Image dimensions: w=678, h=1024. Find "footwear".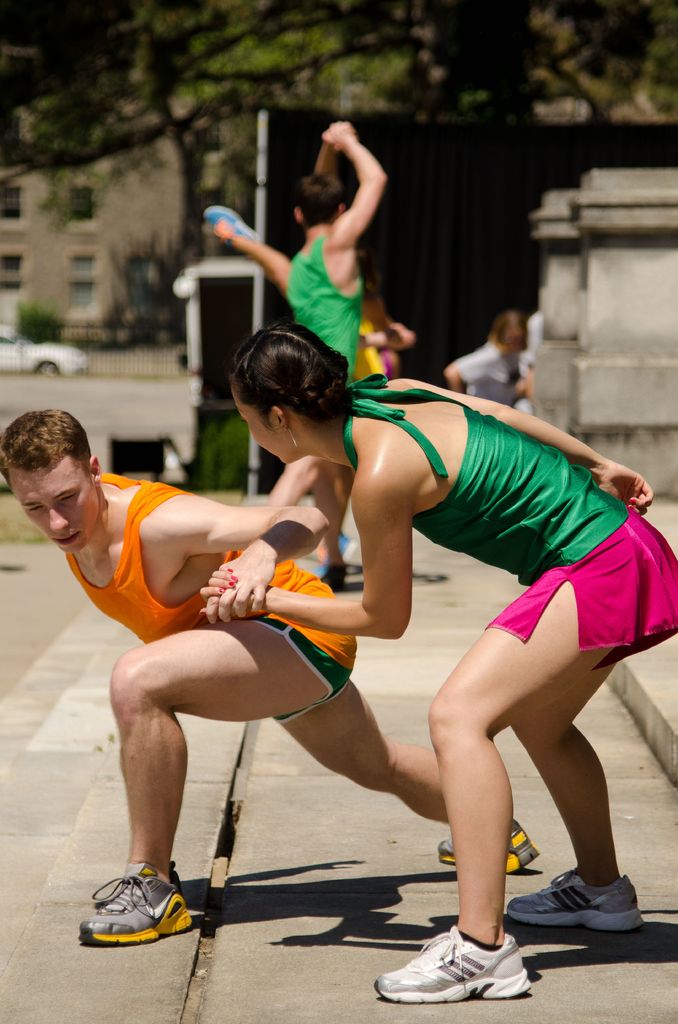
x1=436, y1=818, x2=544, y2=870.
